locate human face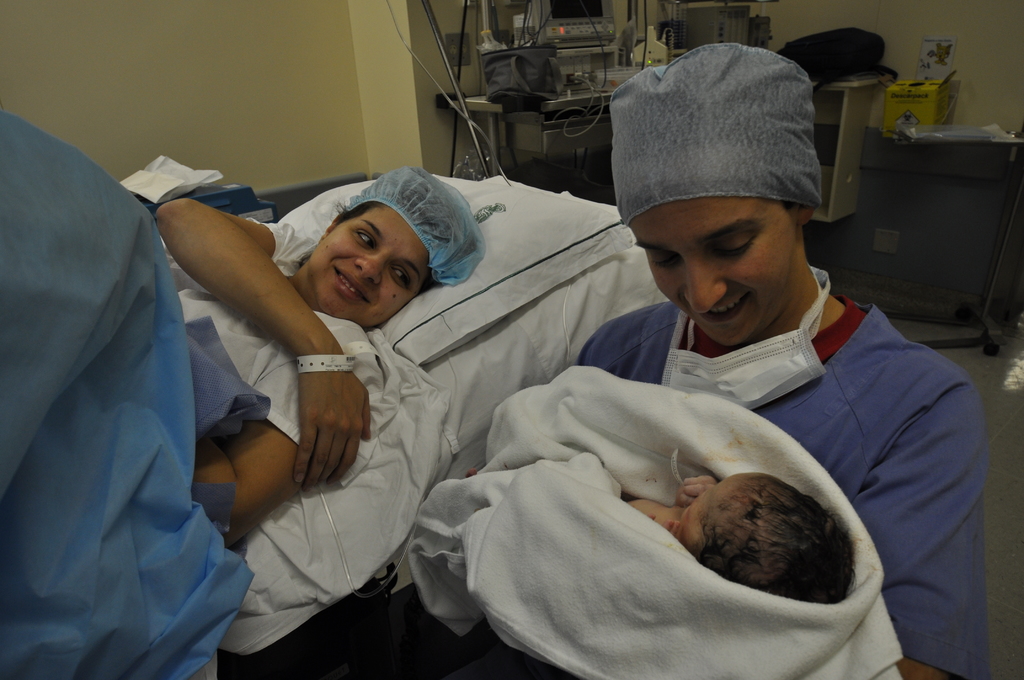
l=631, t=198, r=792, b=341
